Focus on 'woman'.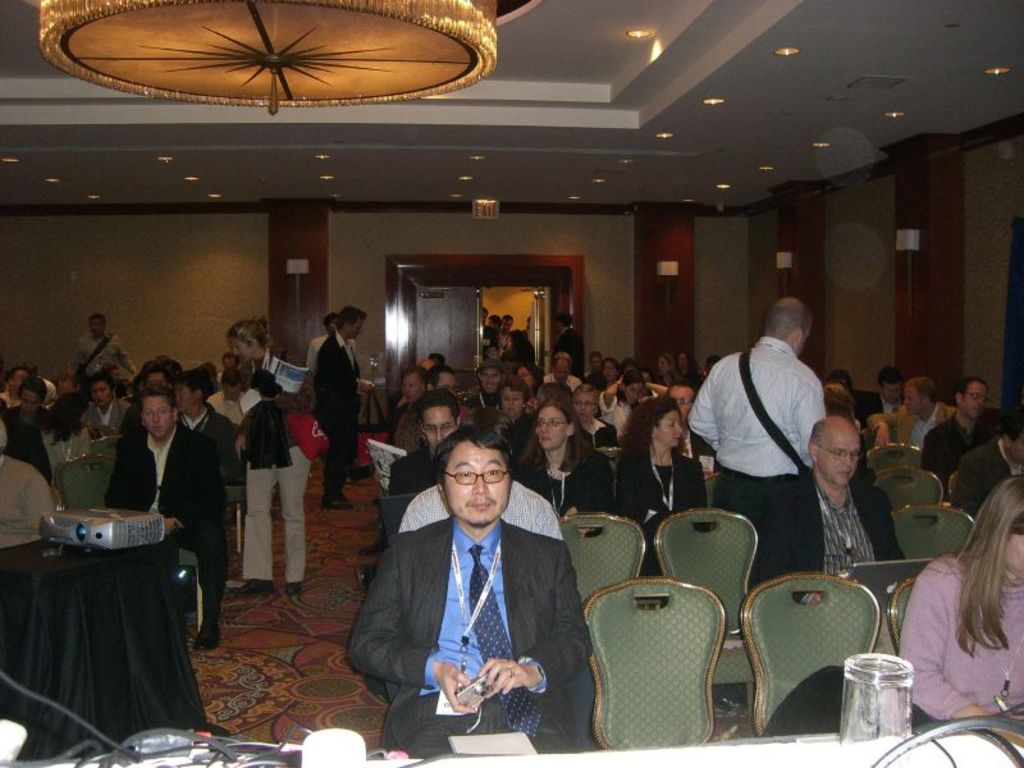
Focused at select_region(614, 392, 709, 573).
